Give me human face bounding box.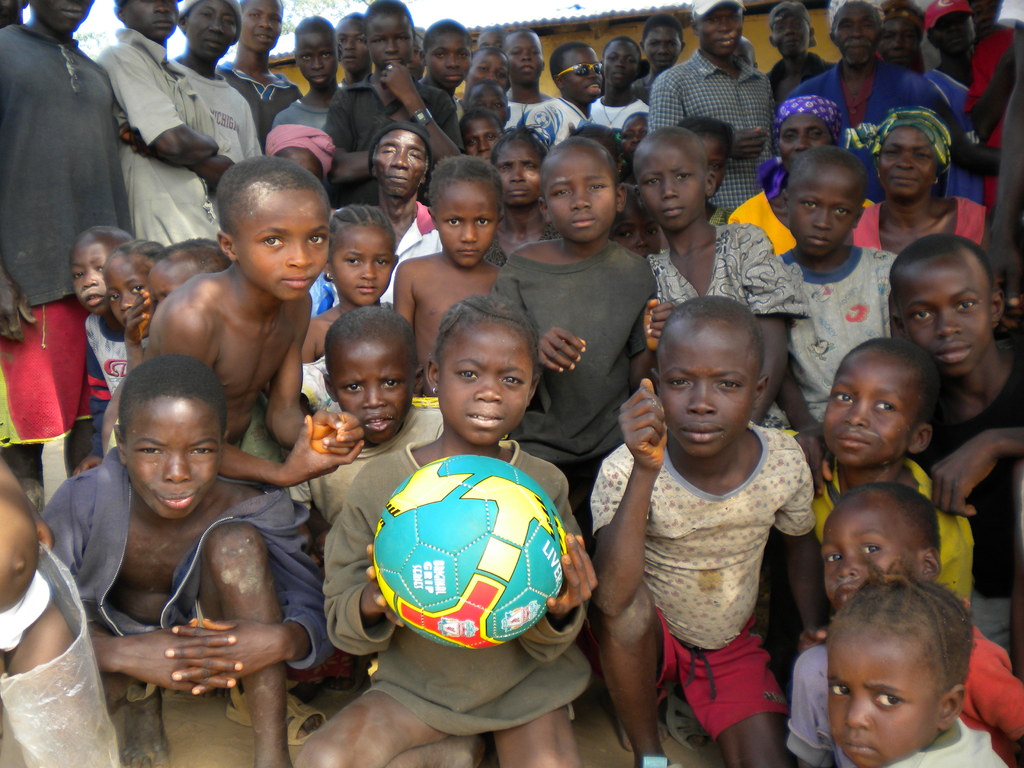
{"left": 458, "top": 51, "right": 503, "bottom": 85}.
